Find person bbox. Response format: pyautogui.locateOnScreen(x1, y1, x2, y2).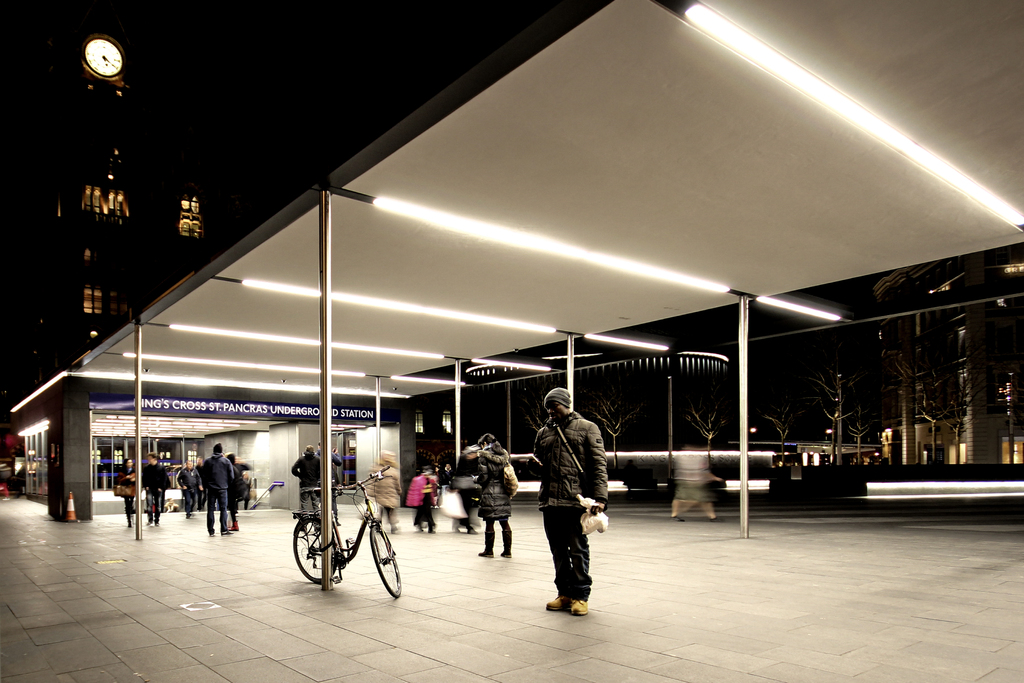
pyautogui.locateOnScreen(176, 461, 197, 520).
